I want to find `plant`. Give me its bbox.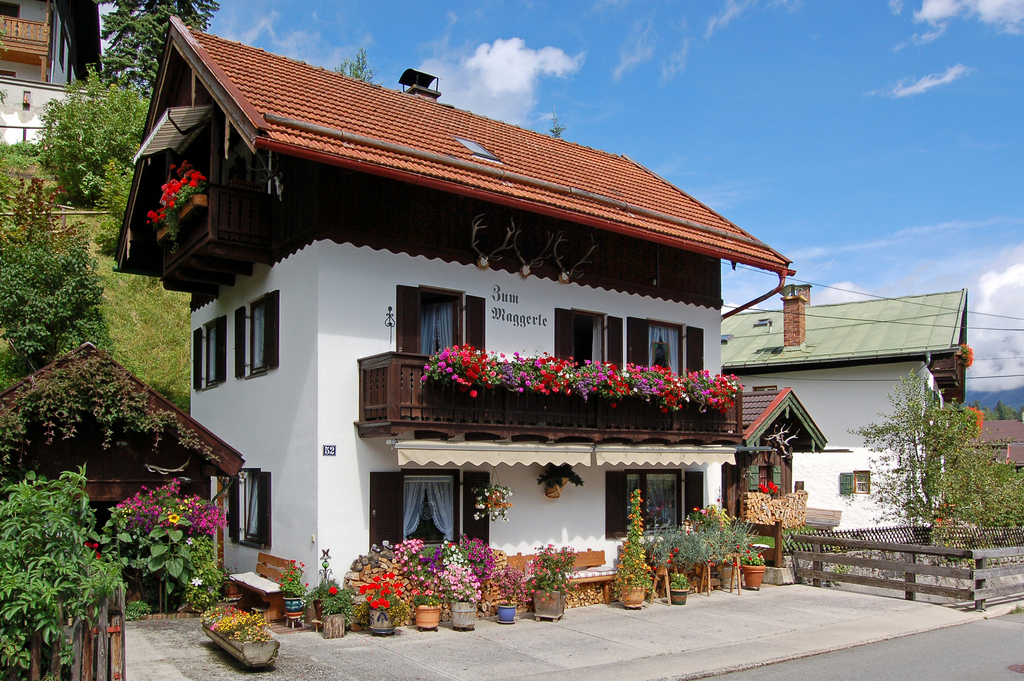
pyautogui.locateOnScreen(385, 541, 444, 611).
